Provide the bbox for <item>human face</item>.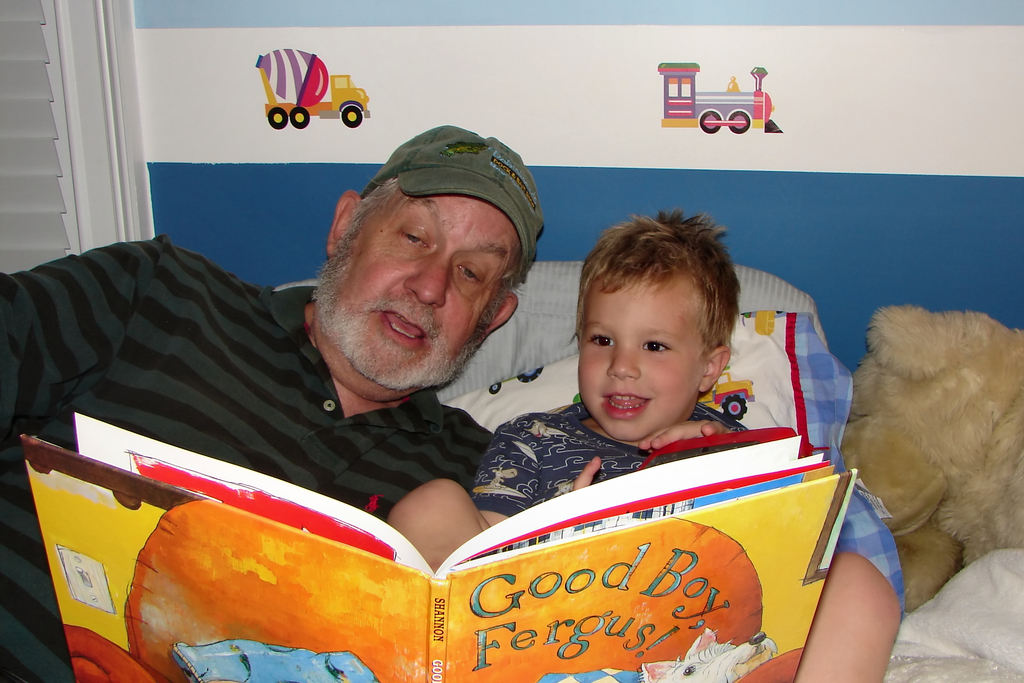
575, 263, 713, 454.
